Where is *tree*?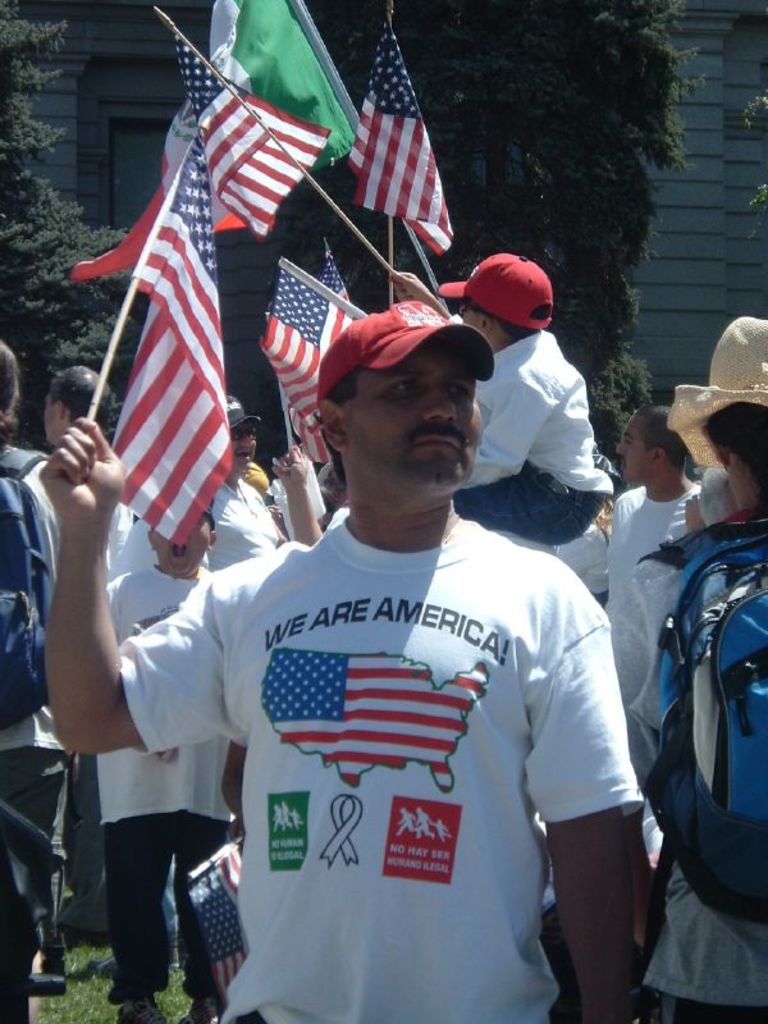
(739,92,767,260).
